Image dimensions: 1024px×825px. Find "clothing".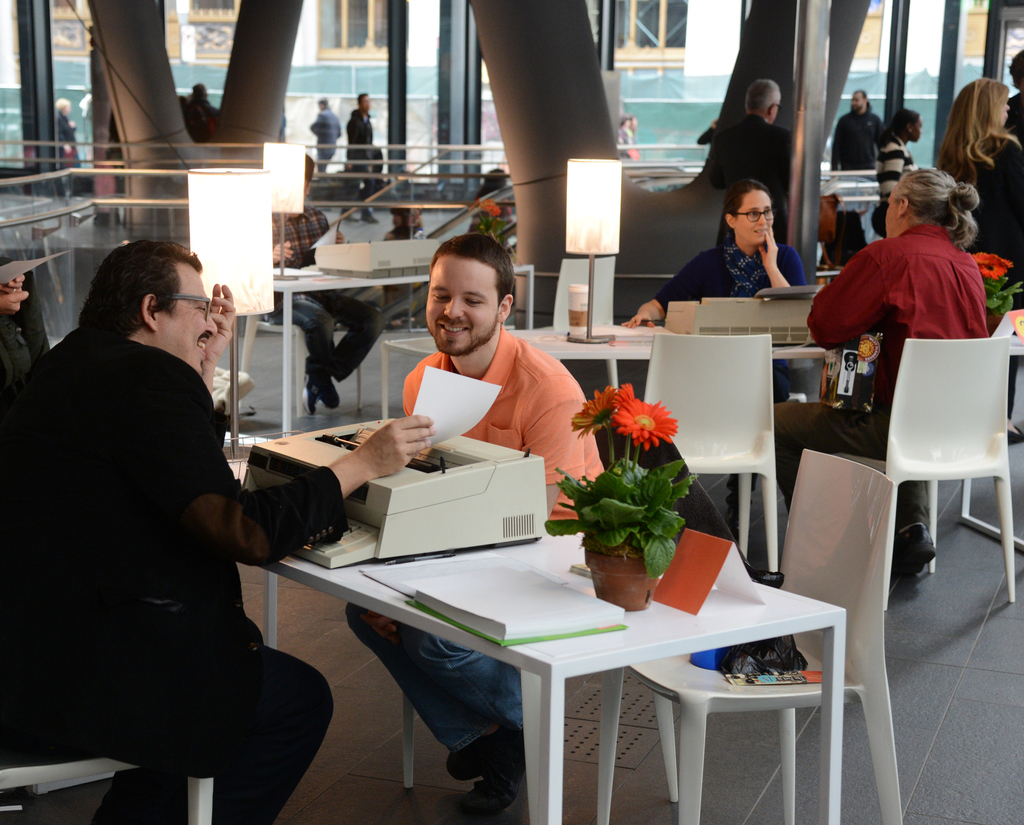
(650, 239, 807, 410).
